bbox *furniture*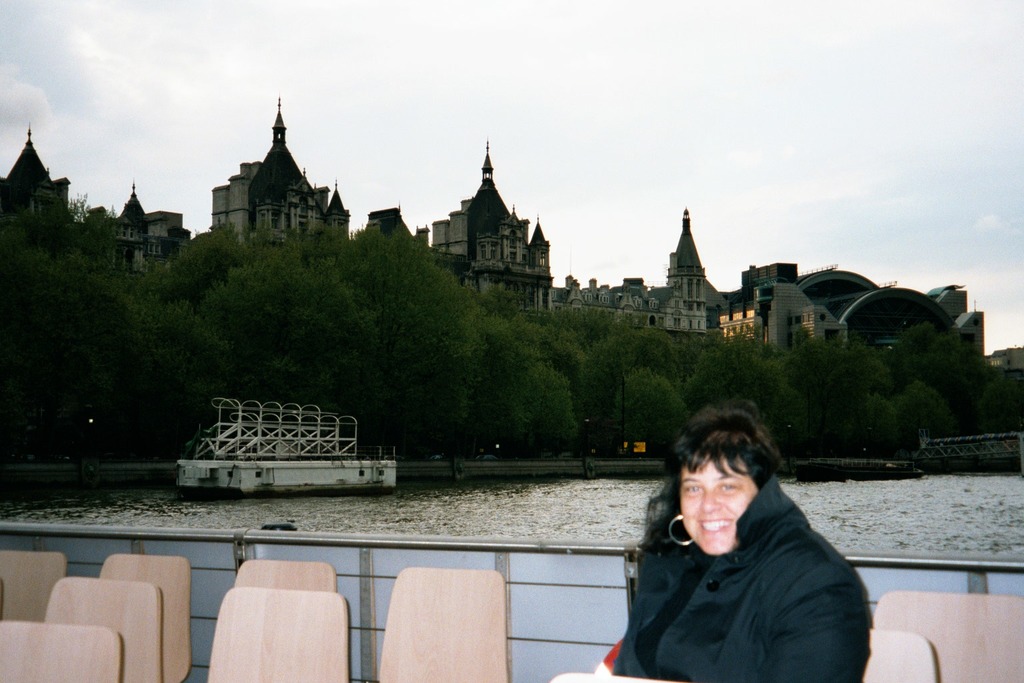
crop(233, 557, 336, 588)
